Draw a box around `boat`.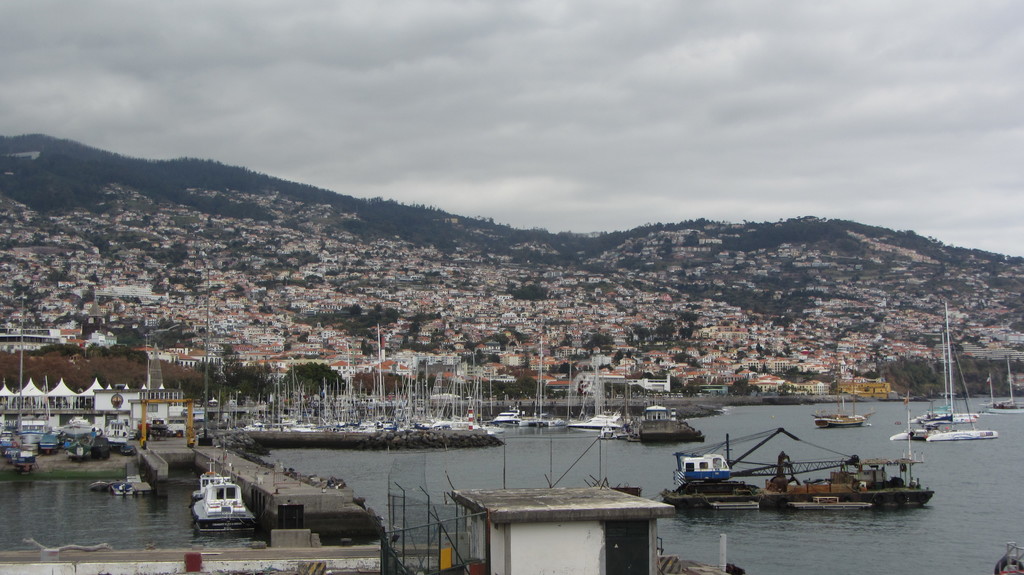
locate(181, 464, 254, 532).
